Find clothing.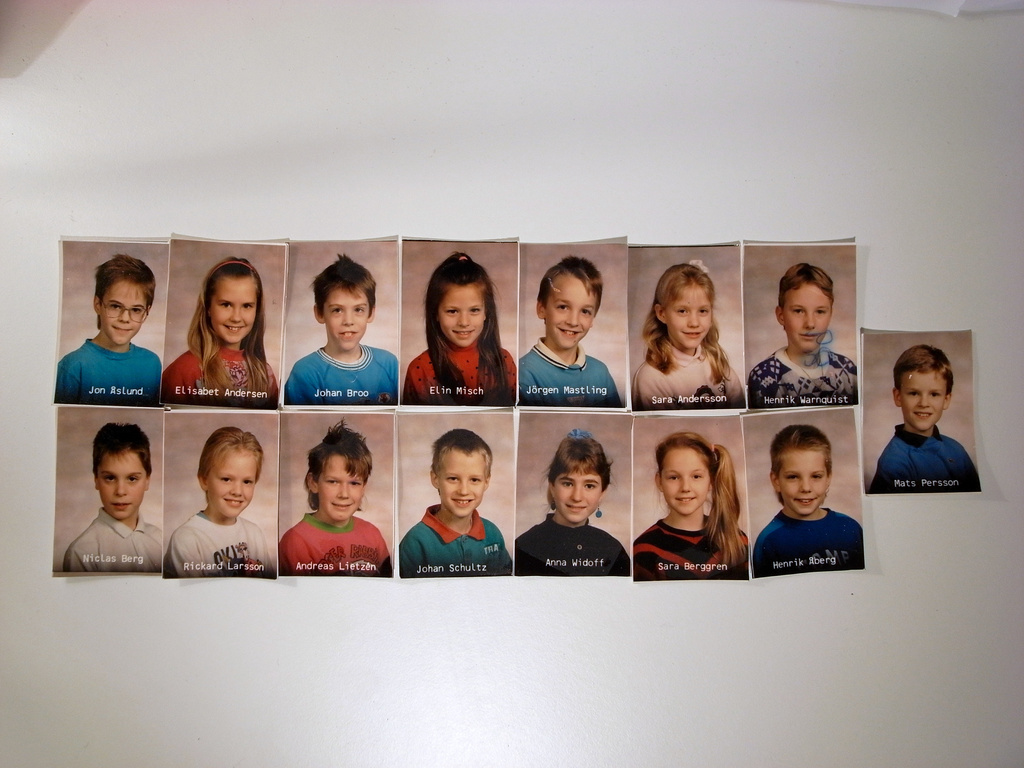
[left=281, top=340, right=397, bottom=408].
